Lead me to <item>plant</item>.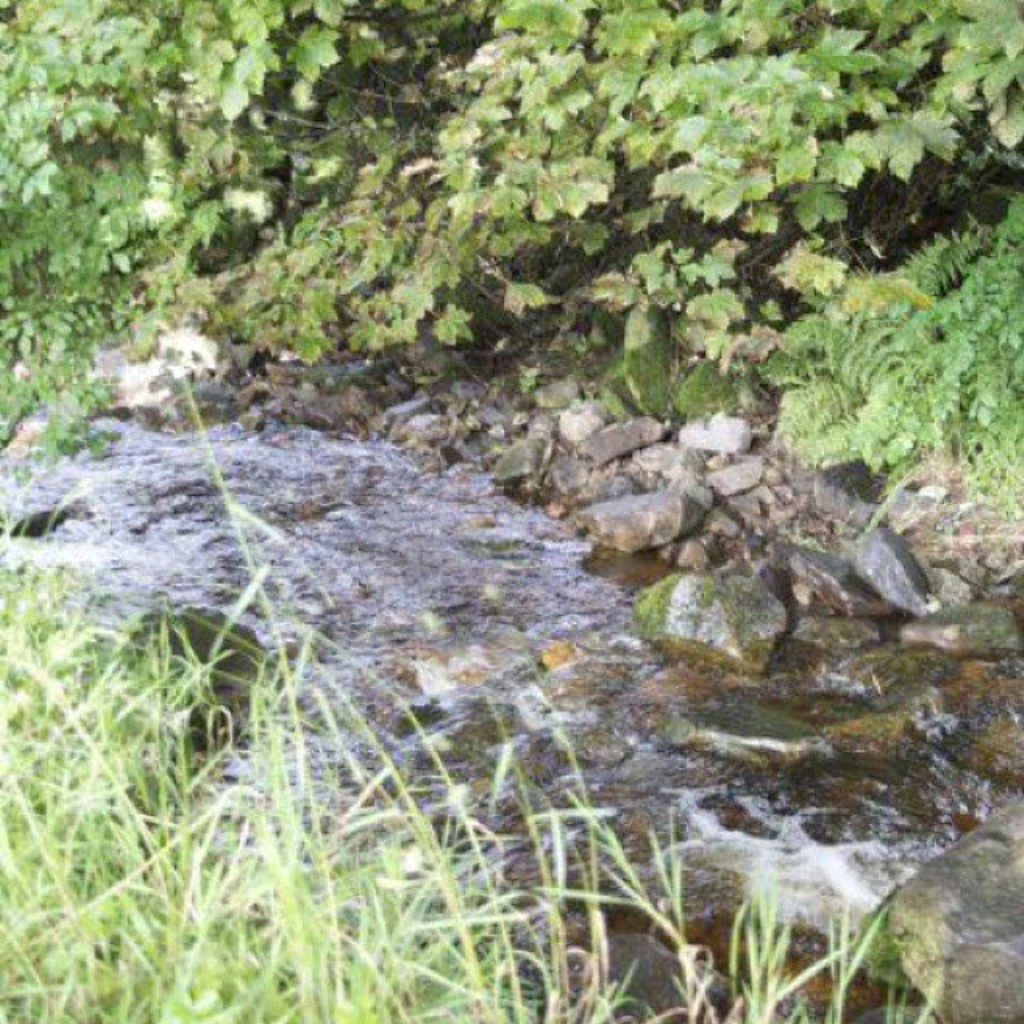
Lead to locate(0, 0, 347, 448).
